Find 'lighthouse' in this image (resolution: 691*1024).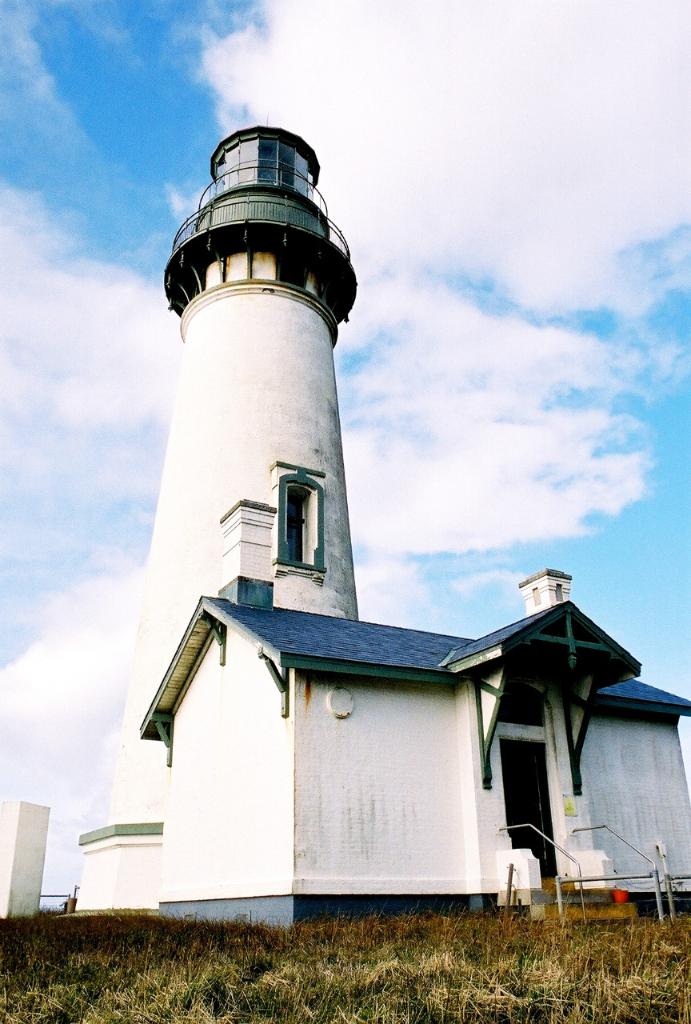
(130,108,385,602).
